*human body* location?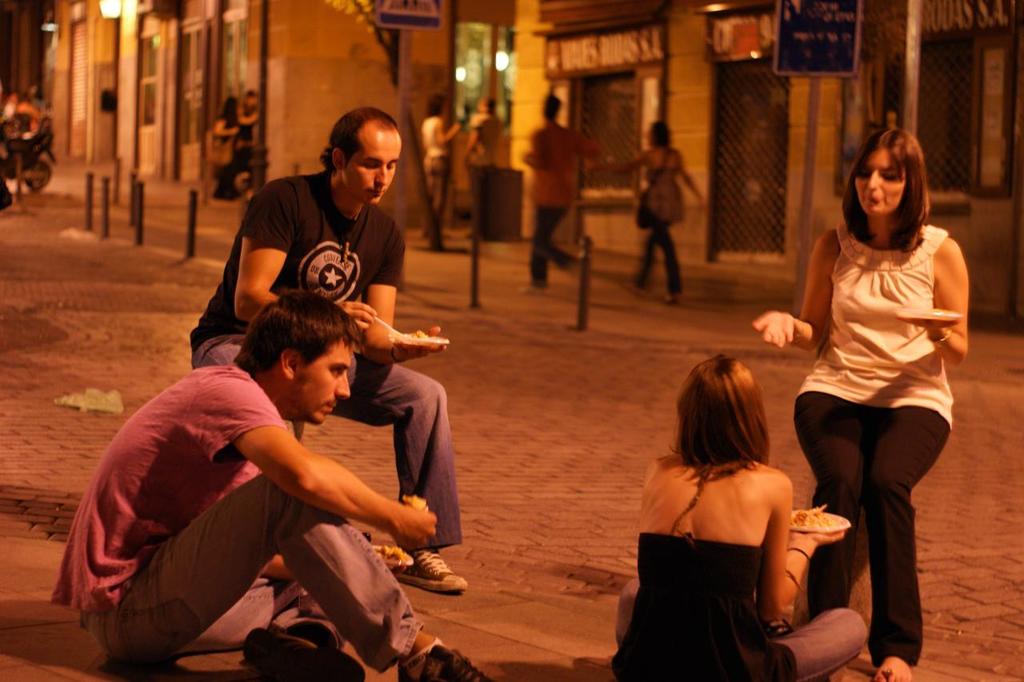
detection(517, 116, 600, 299)
